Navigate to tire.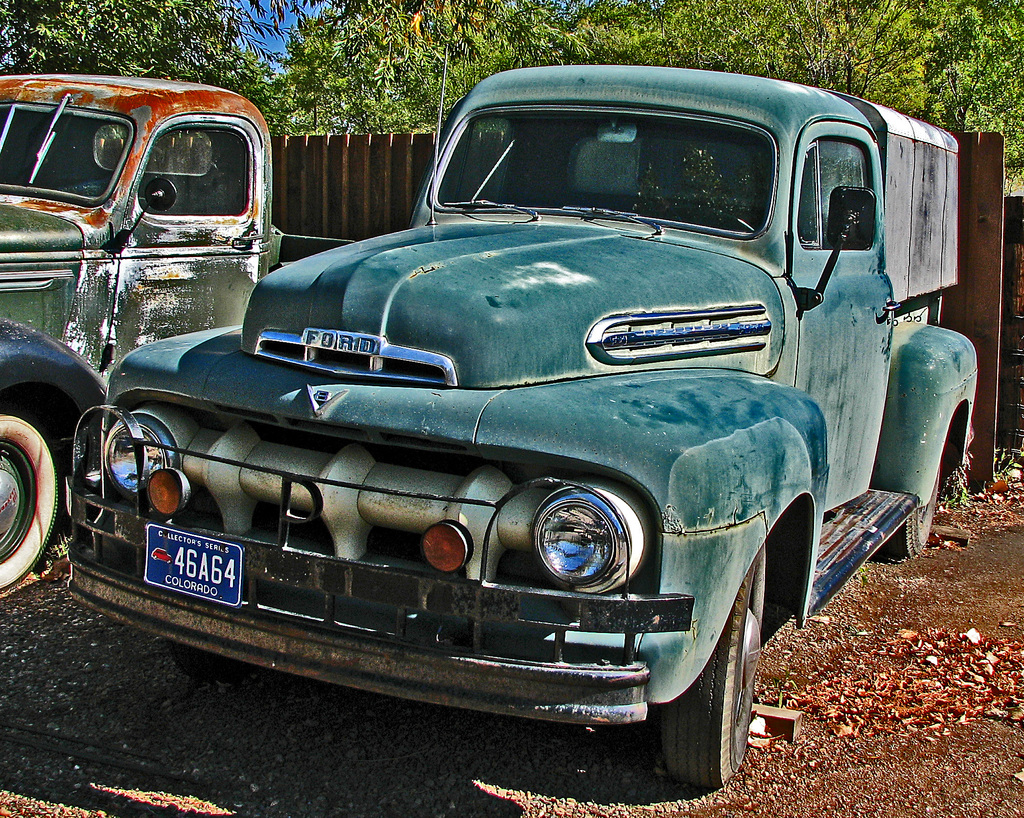
Navigation target: 883:460:940:557.
